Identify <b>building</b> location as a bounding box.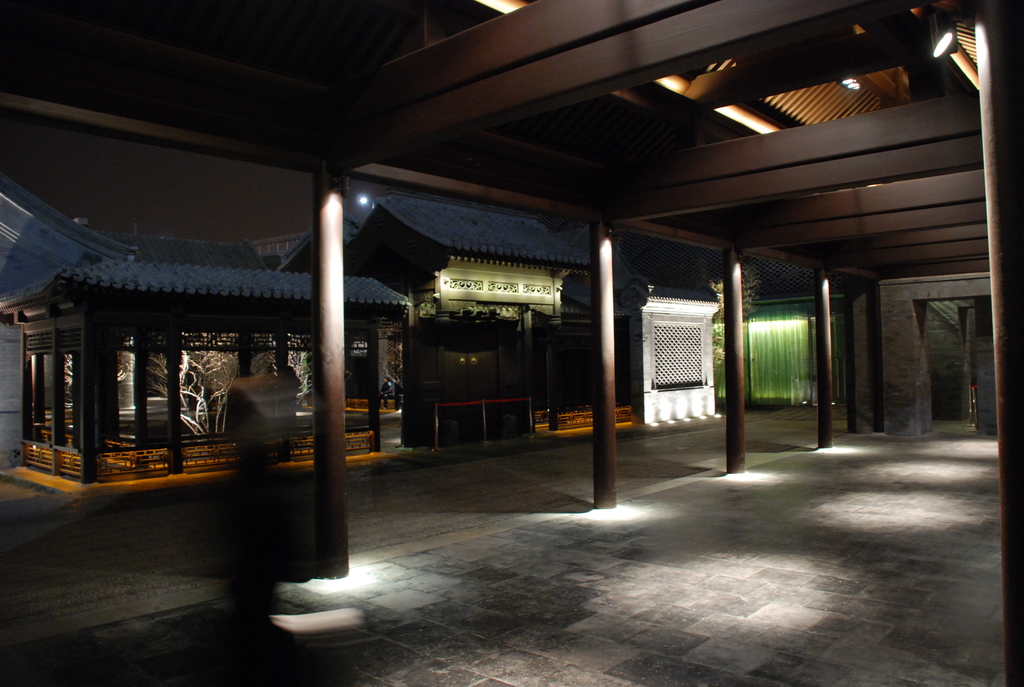
{"left": 0, "top": 0, "right": 1023, "bottom": 686}.
